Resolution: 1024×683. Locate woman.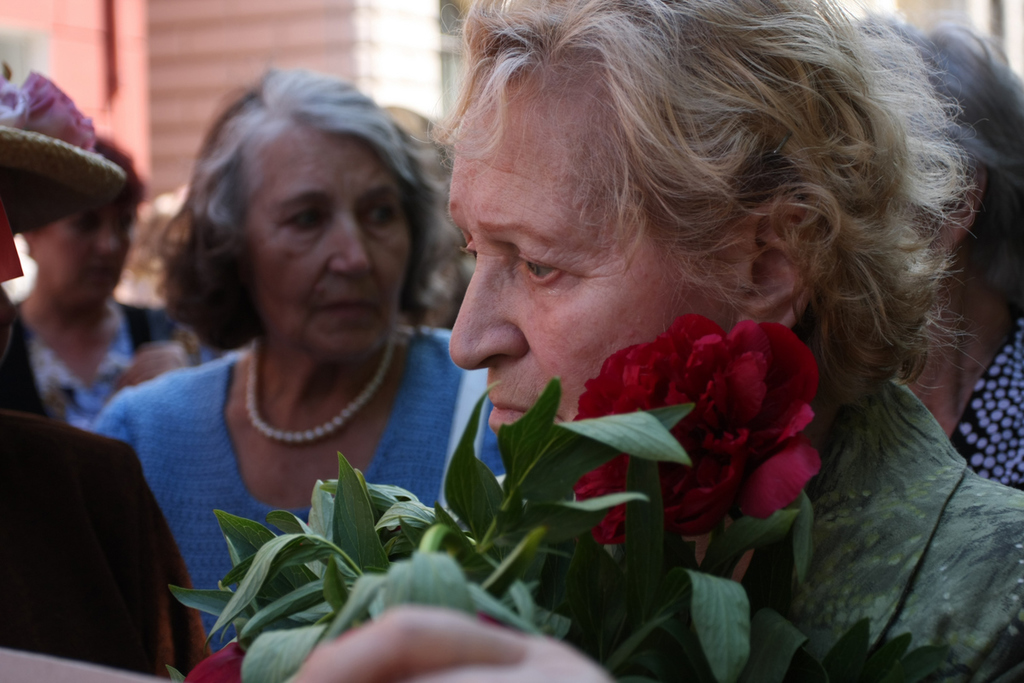
left=90, top=58, right=487, bottom=640.
